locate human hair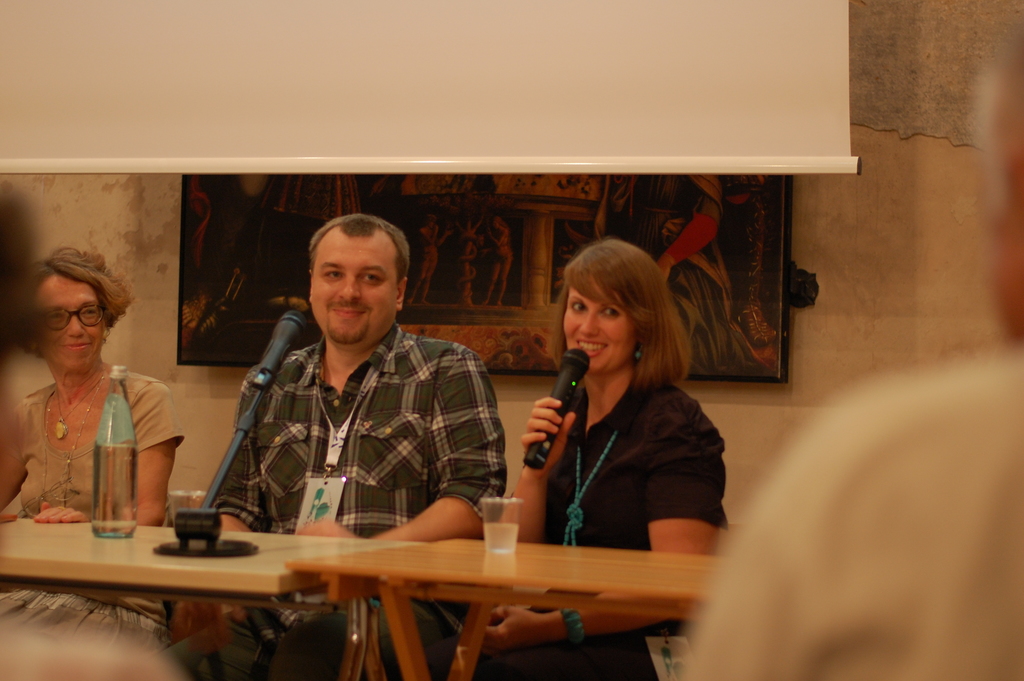
309/210/410/285
